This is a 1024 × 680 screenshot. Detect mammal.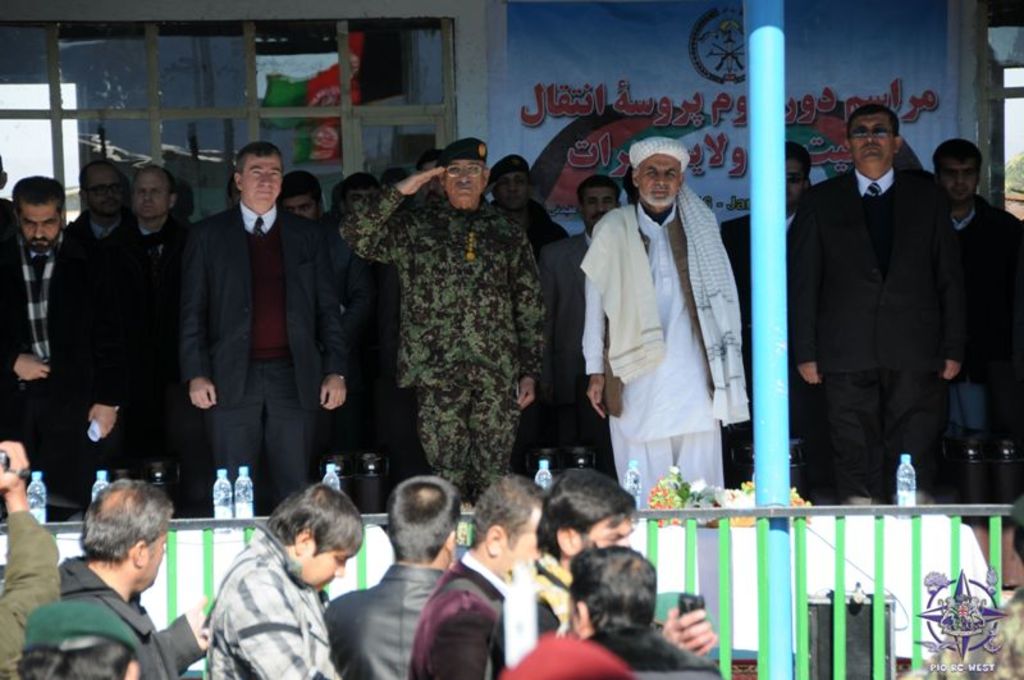
<bbox>179, 138, 348, 514</bbox>.
